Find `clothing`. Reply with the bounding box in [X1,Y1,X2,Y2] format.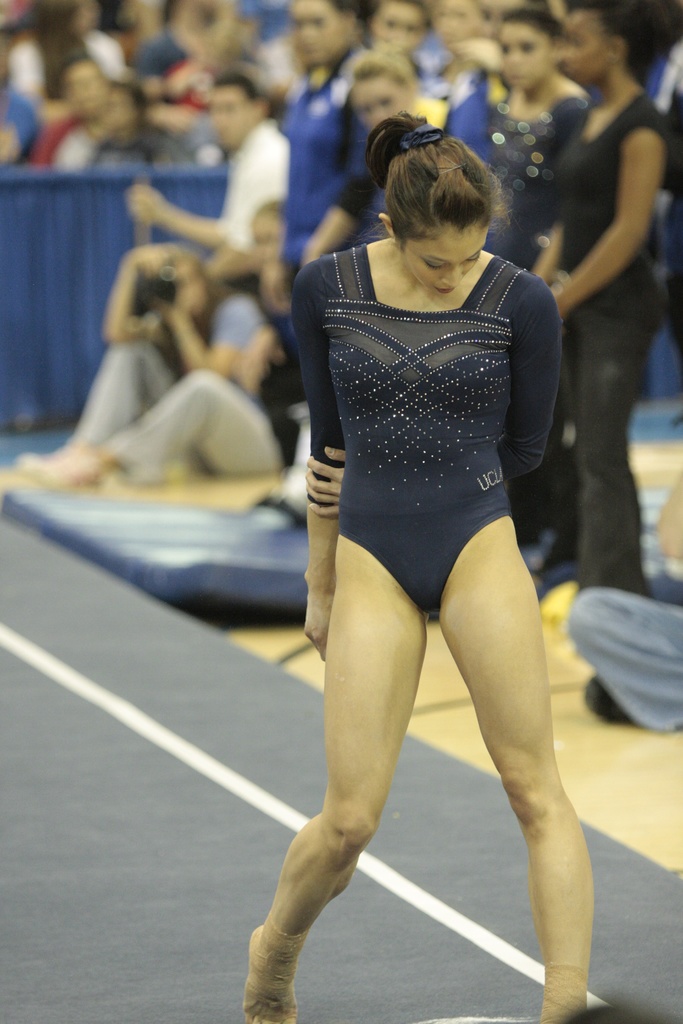
[564,563,682,732].
